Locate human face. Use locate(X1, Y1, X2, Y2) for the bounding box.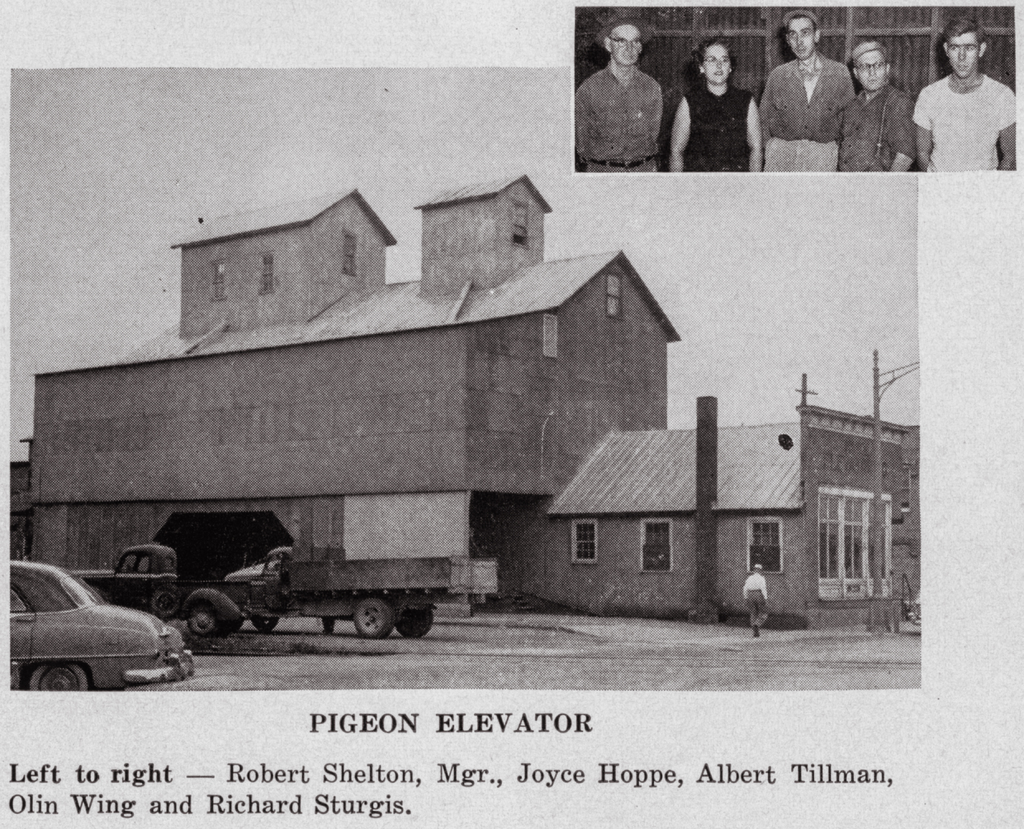
locate(609, 25, 637, 69).
